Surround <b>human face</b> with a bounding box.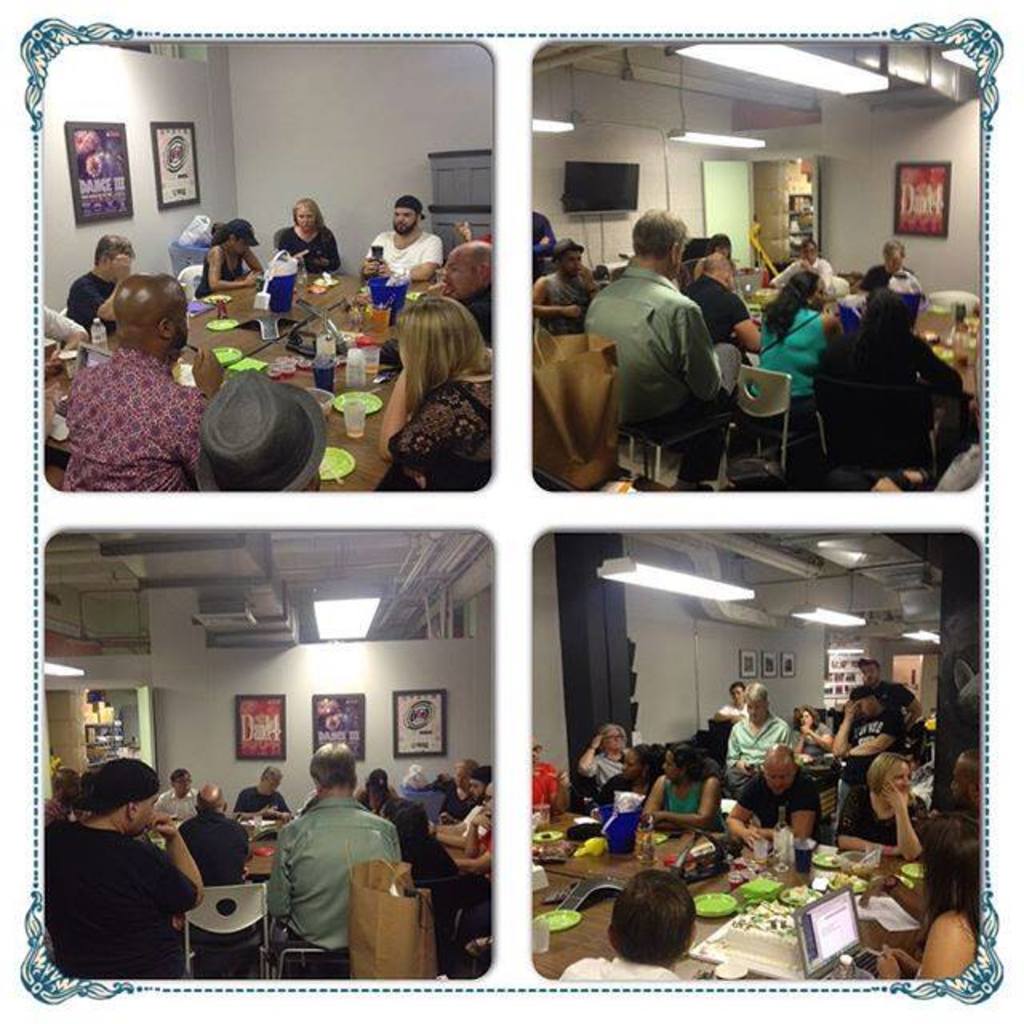
pyautogui.locateOnScreen(950, 757, 973, 805).
